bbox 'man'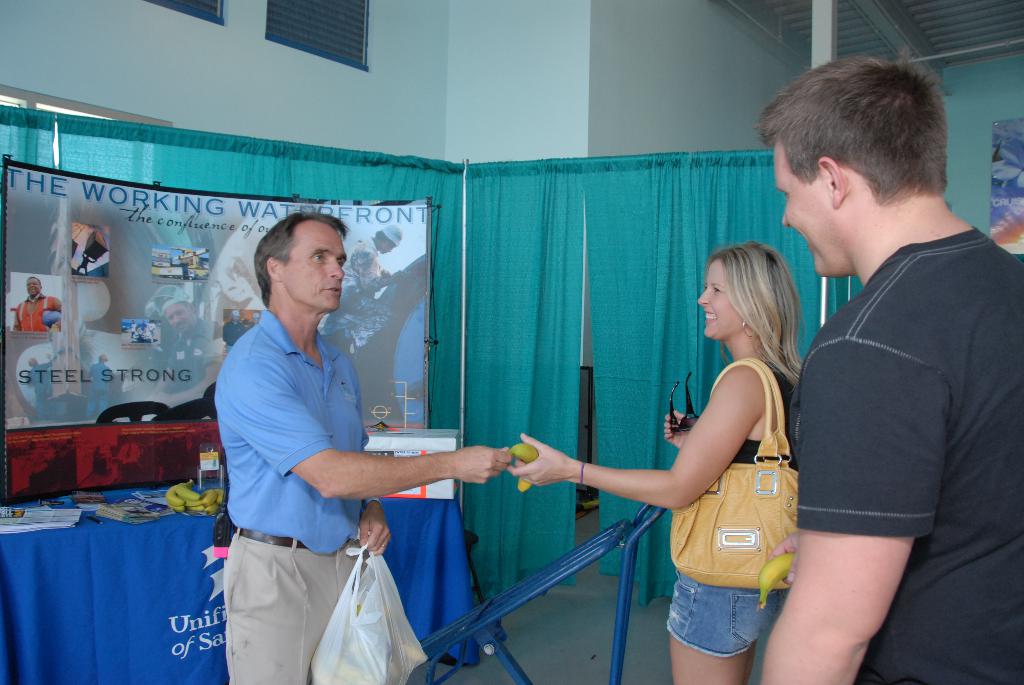
crop(14, 279, 63, 334)
